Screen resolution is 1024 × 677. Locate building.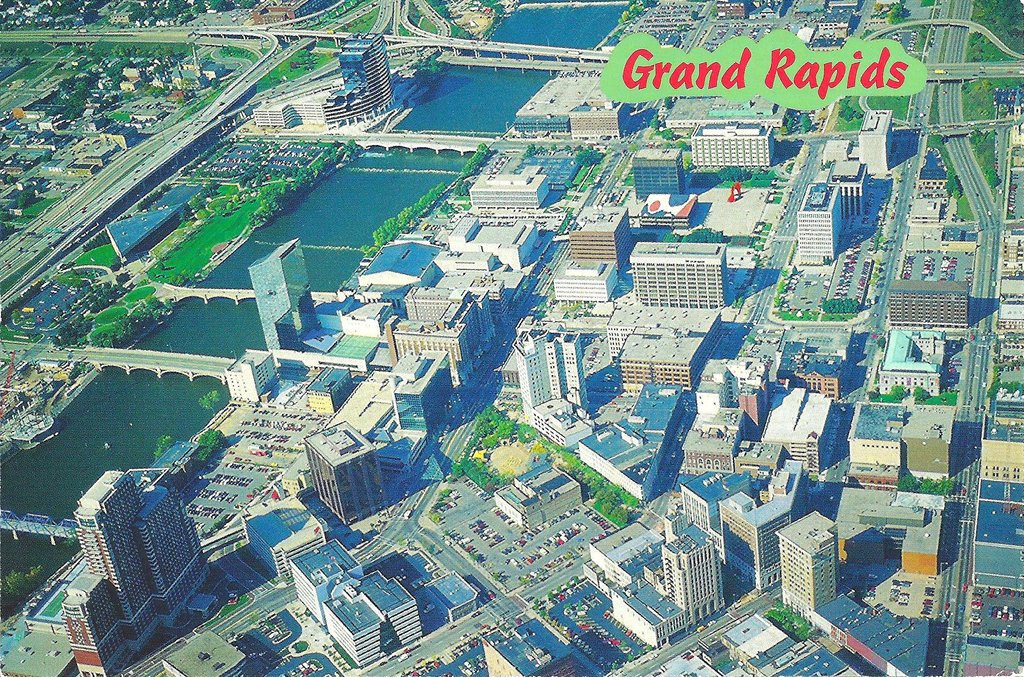
[x1=402, y1=290, x2=482, y2=350].
